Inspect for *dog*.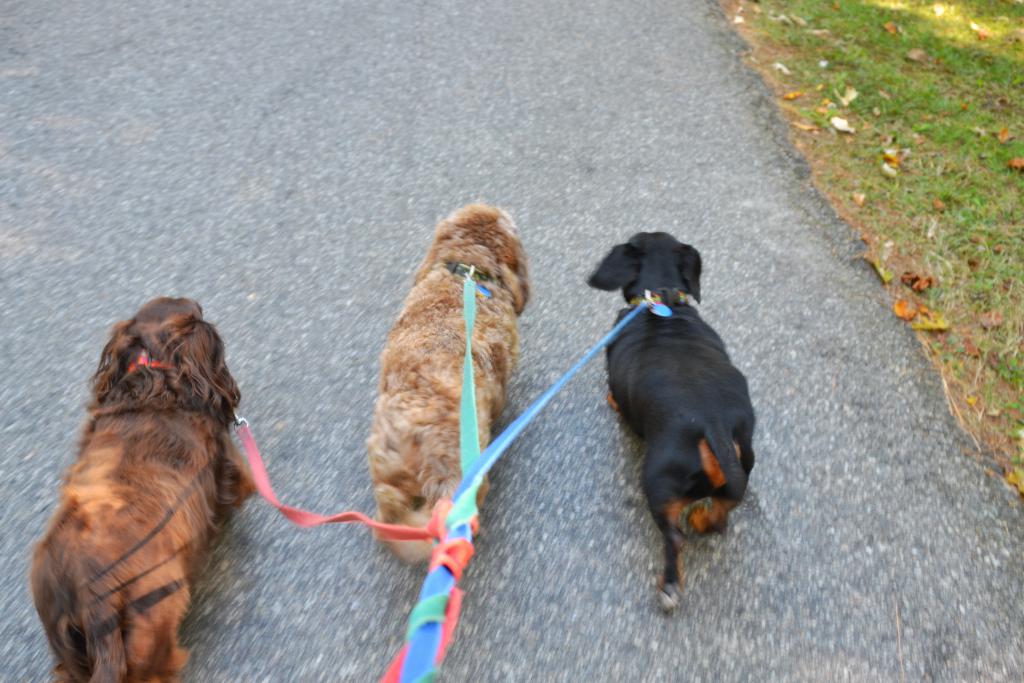
Inspection: box(360, 201, 531, 567).
